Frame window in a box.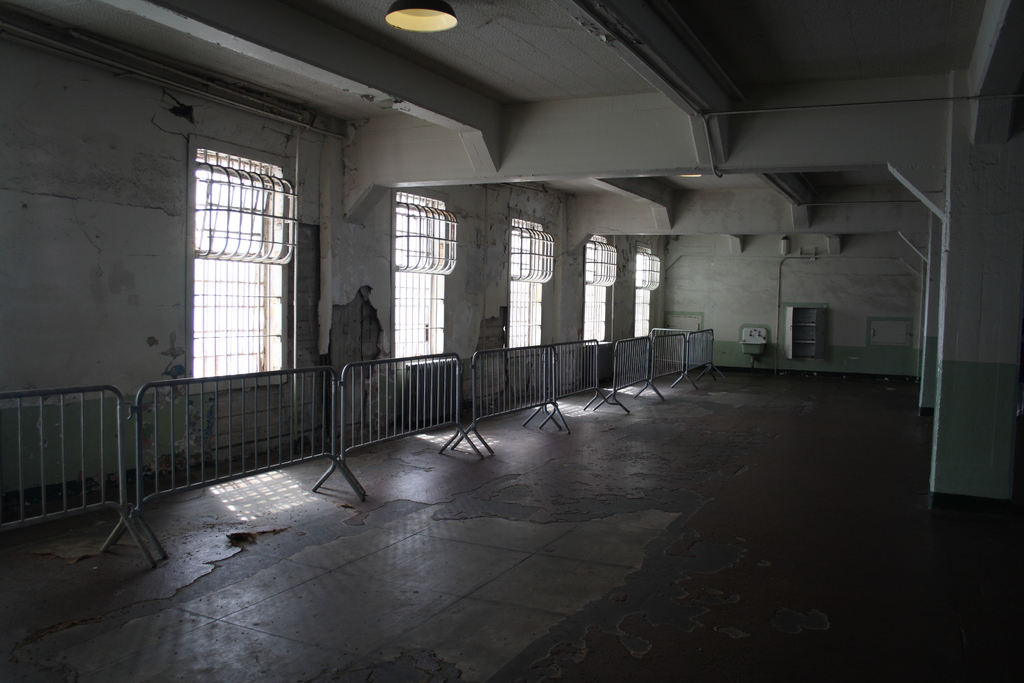
detection(635, 243, 657, 336).
